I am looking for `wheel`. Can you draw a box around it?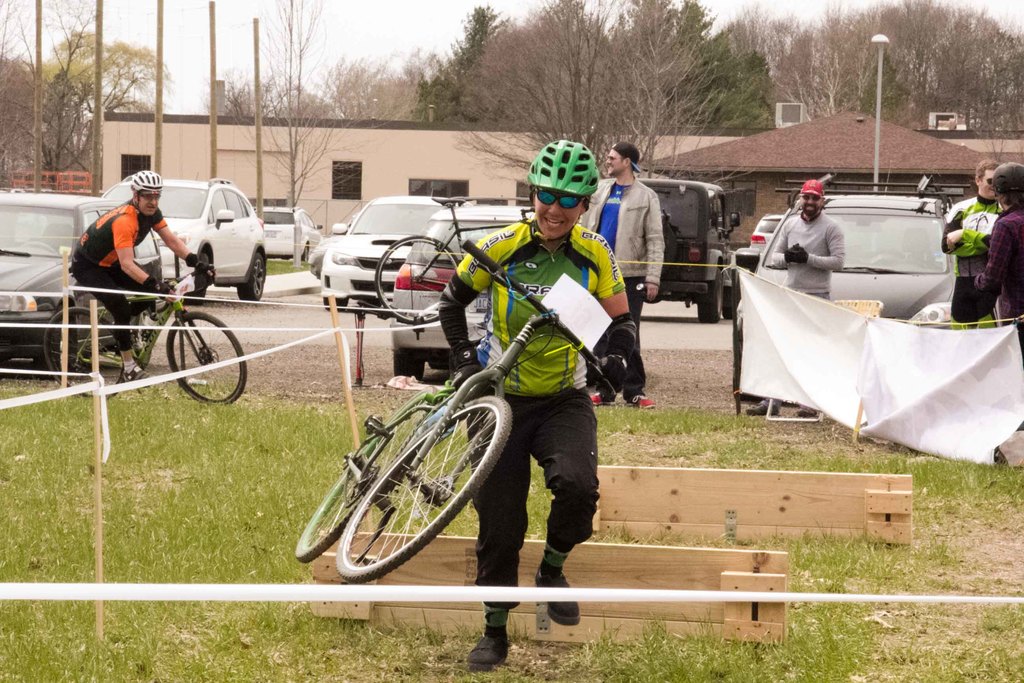
Sure, the bounding box is left=333, top=390, right=517, bottom=579.
